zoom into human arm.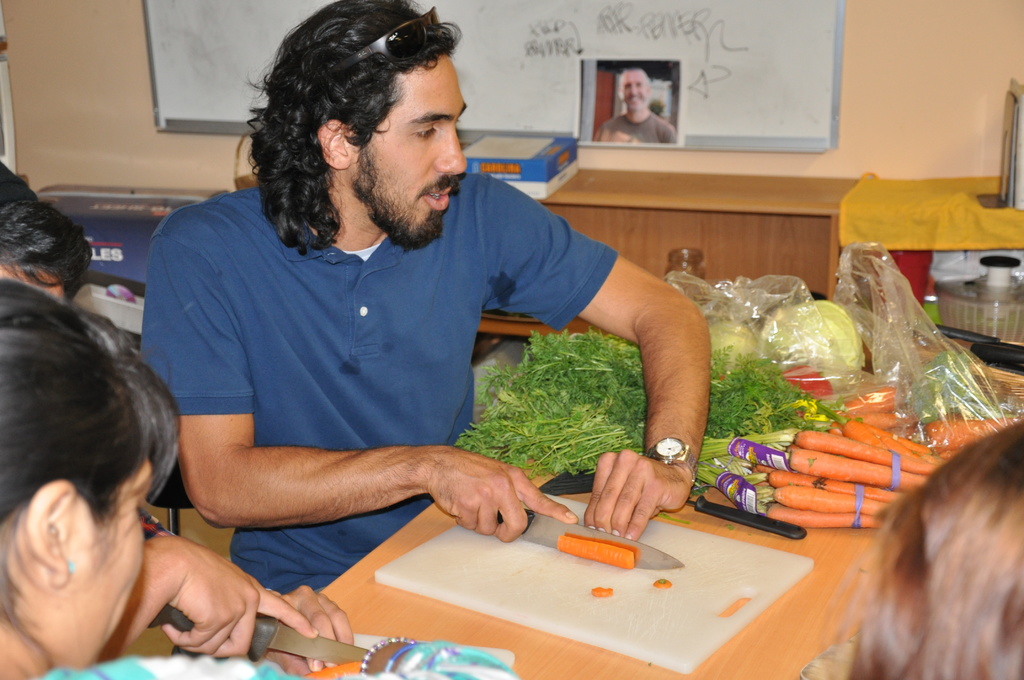
Zoom target: region(486, 174, 716, 545).
